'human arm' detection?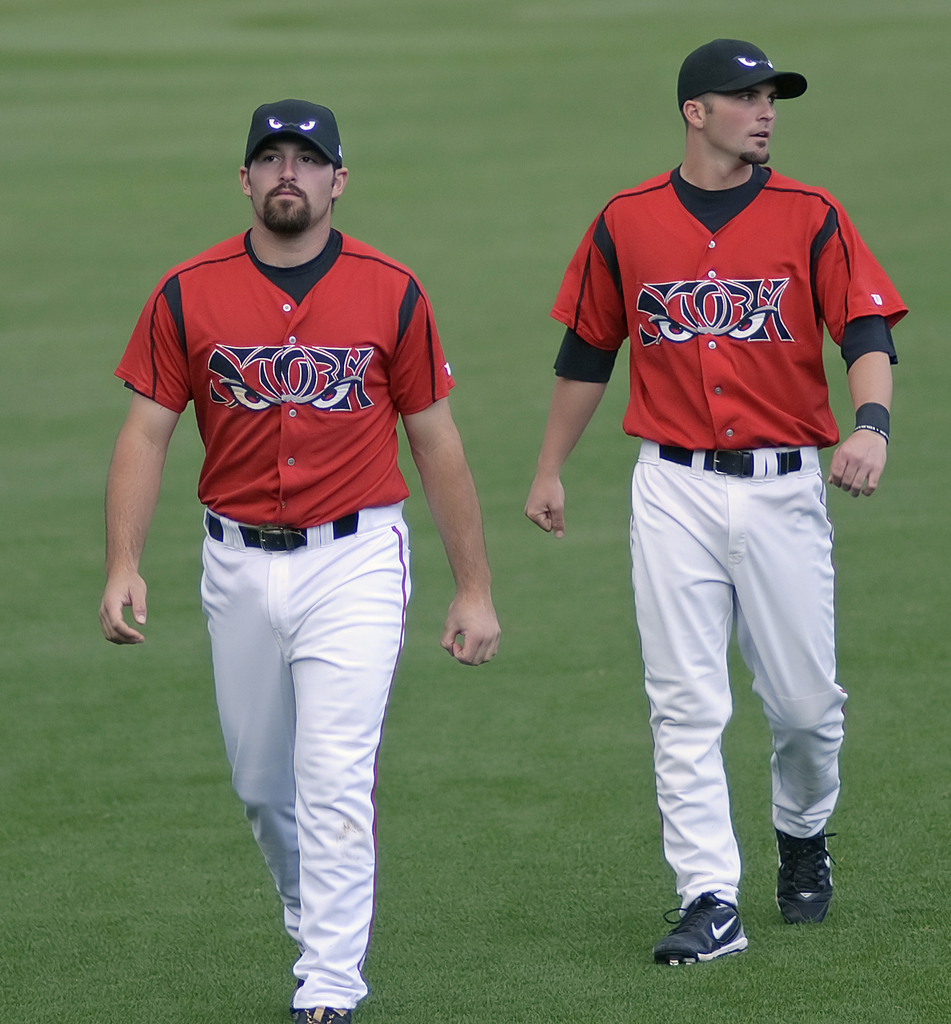
(86, 312, 204, 653)
